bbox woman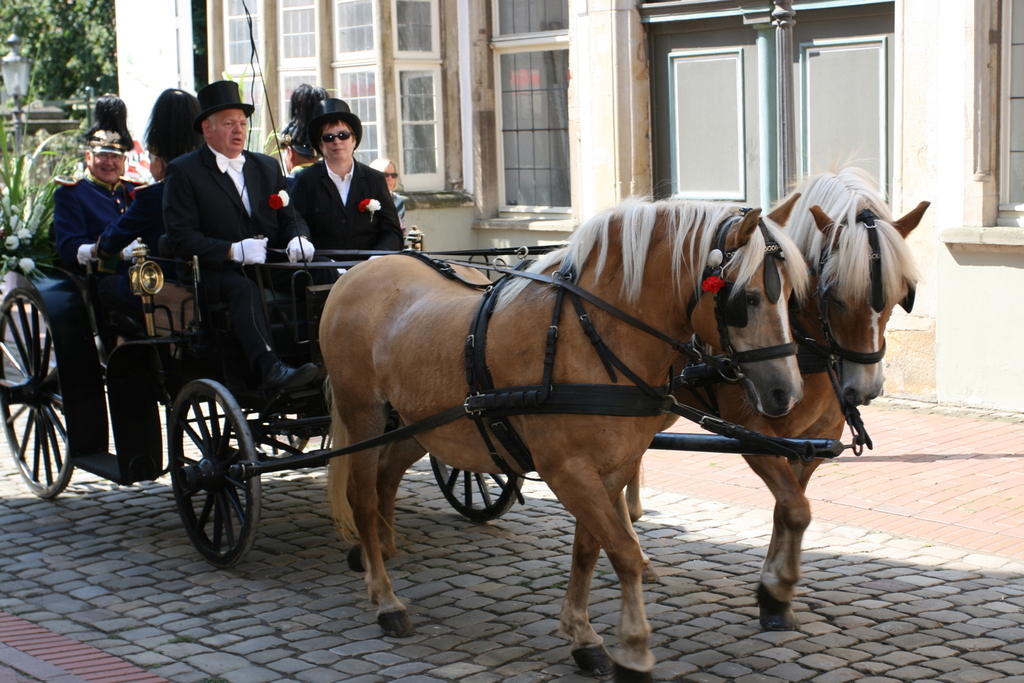
left=371, top=159, right=408, bottom=219
